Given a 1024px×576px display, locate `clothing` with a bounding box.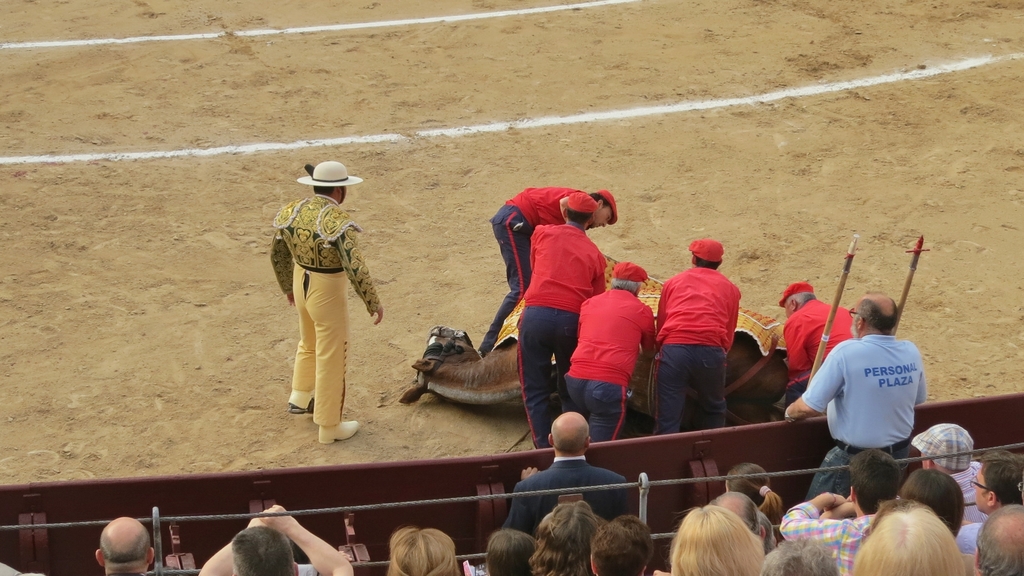
Located: [797,331,932,445].
